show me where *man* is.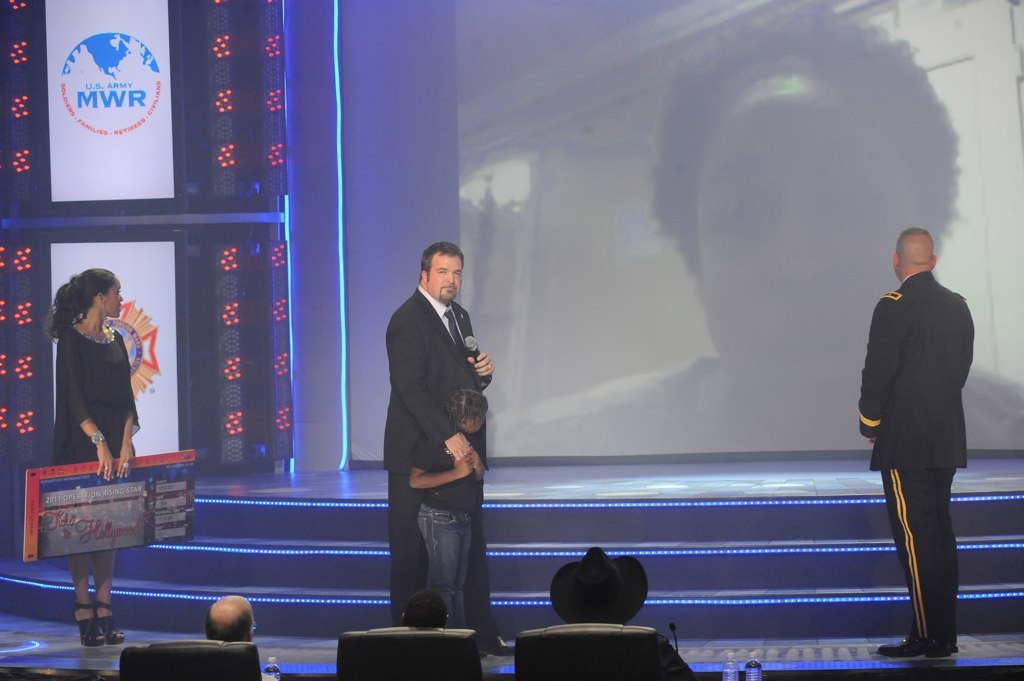
*man* is at Rect(855, 231, 968, 656).
